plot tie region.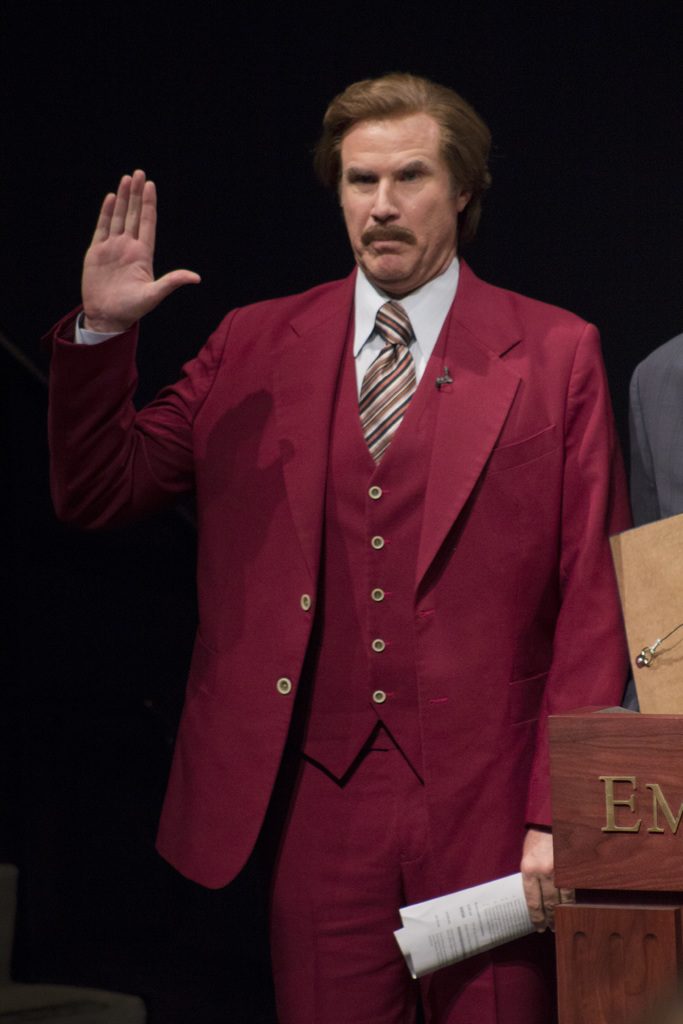
Plotted at 351/294/419/456.
